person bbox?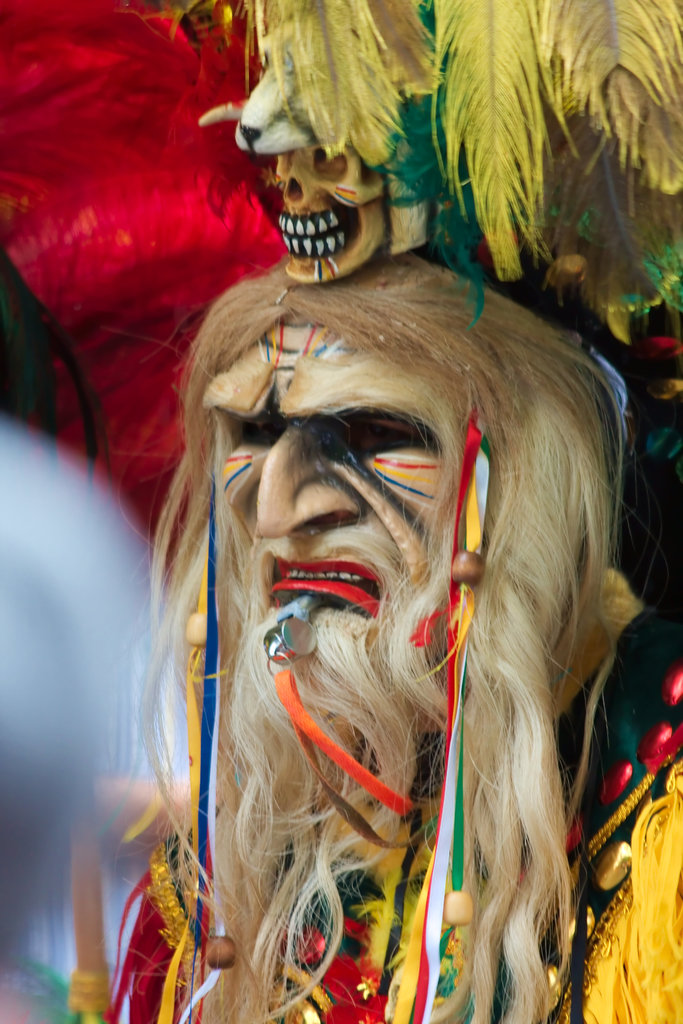
{"x1": 106, "y1": 243, "x2": 682, "y2": 1023}
